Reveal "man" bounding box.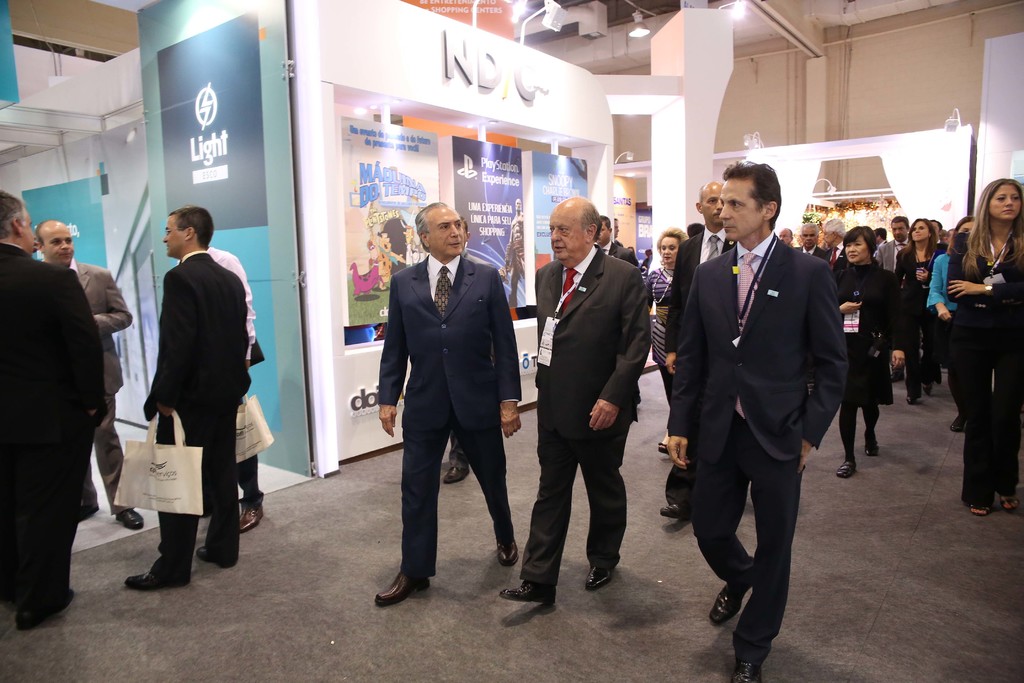
Revealed: left=795, top=222, right=828, bottom=267.
